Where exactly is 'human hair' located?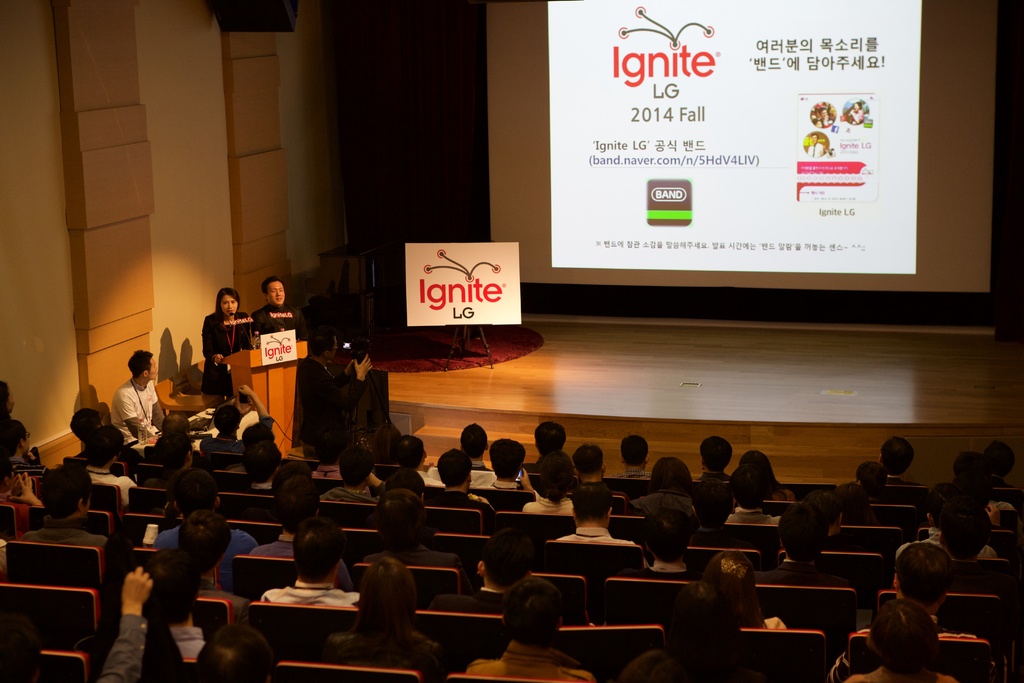
Its bounding box is detection(348, 558, 416, 664).
